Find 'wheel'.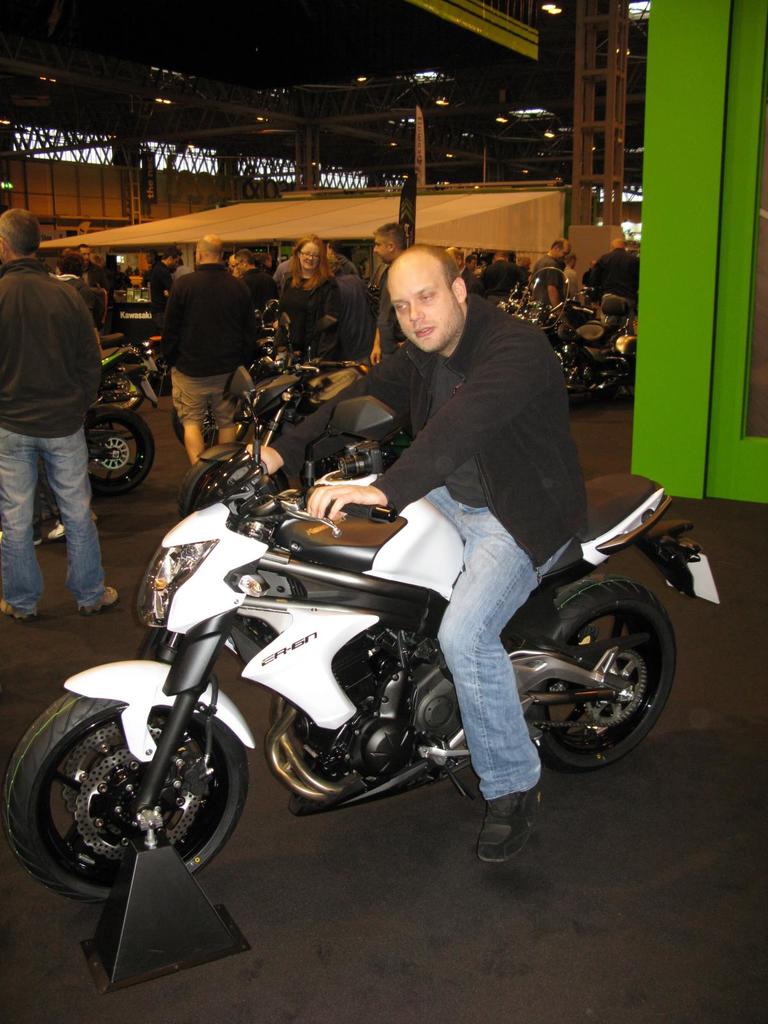
detection(88, 406, 152, 497).
